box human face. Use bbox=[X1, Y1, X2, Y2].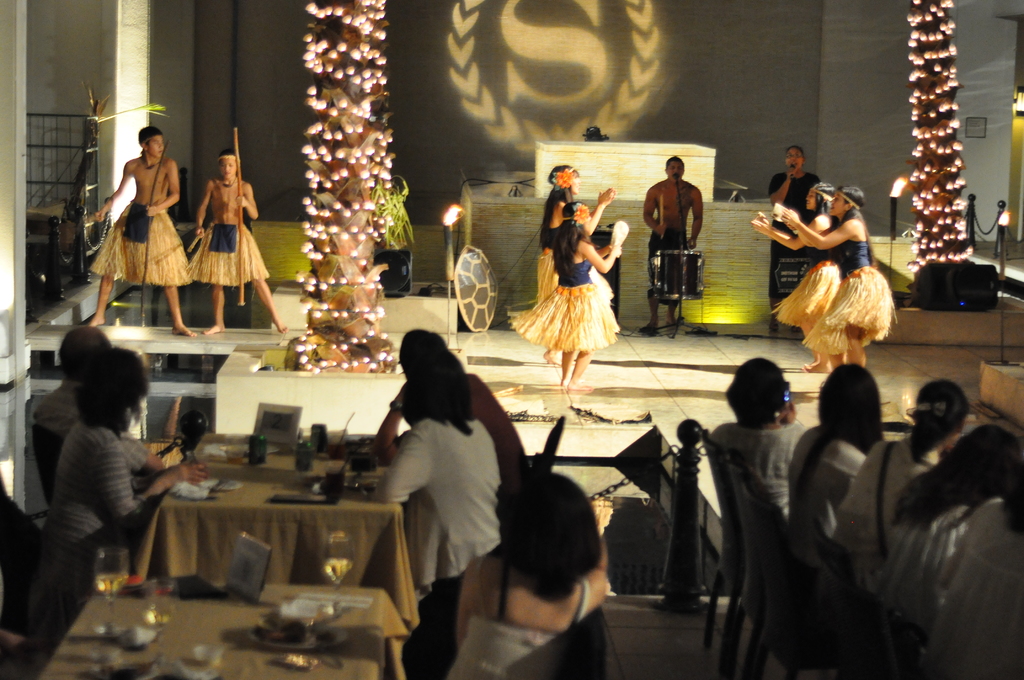
bbox=[804, 186, 822, 211].
